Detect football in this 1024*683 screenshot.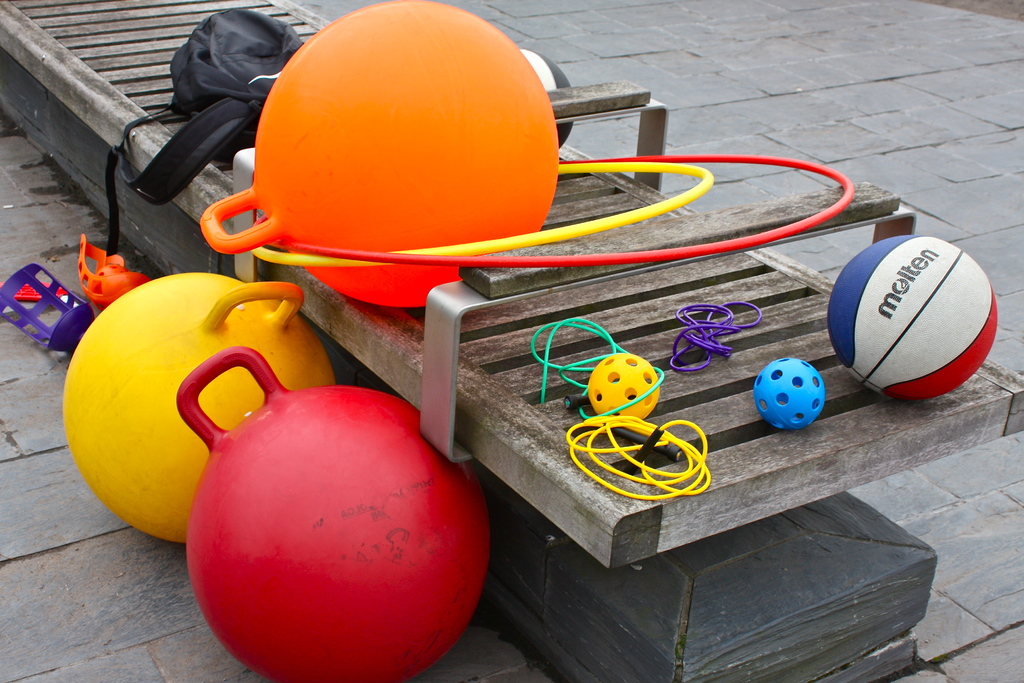
Detection: 824, 233, 1003, 404.
